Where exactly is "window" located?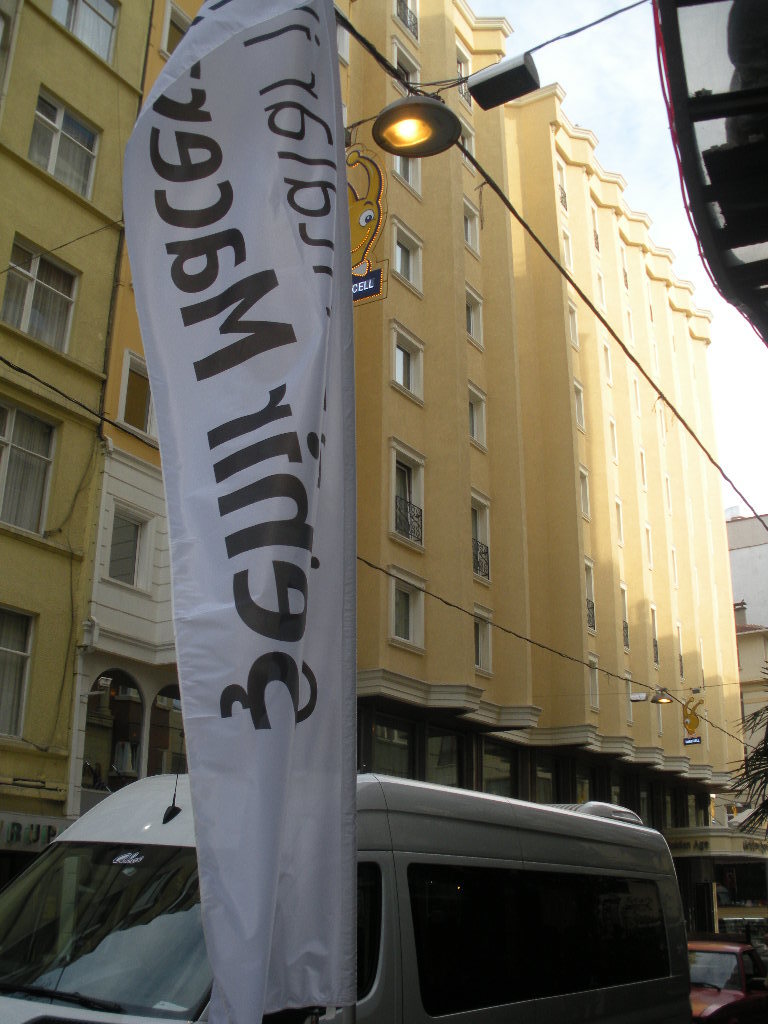
Its bounding box is {"left": 587, "top": 655, "right": 605, "bottom": 715}.
